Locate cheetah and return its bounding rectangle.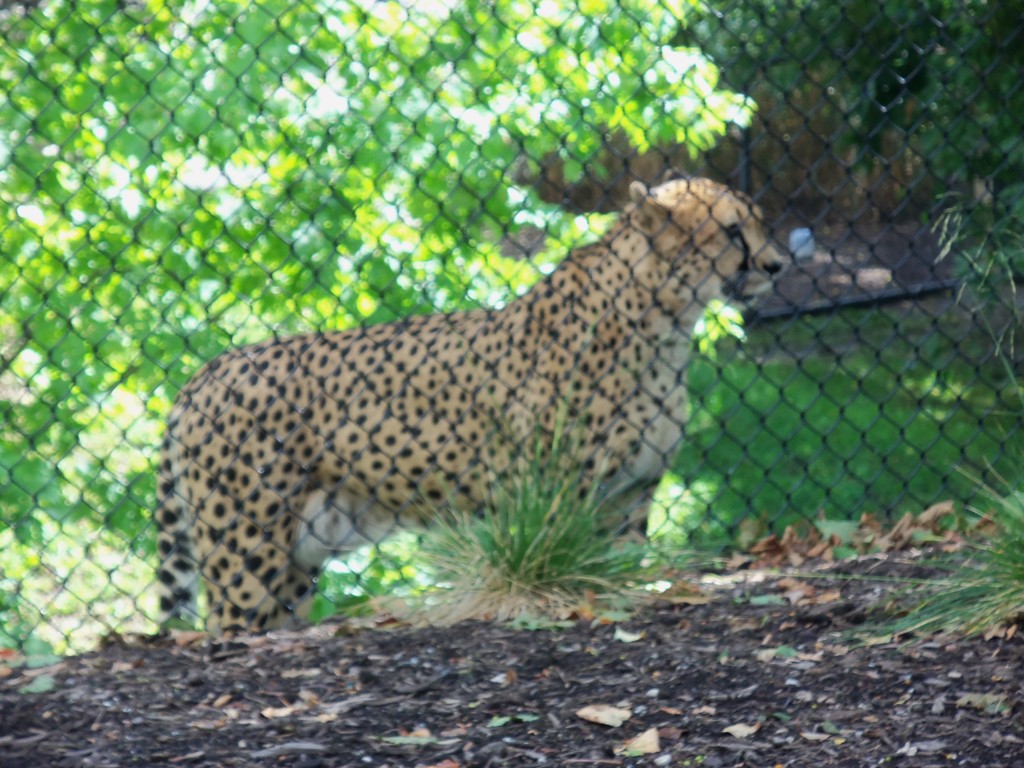
region(154, 172, 785, 640).
